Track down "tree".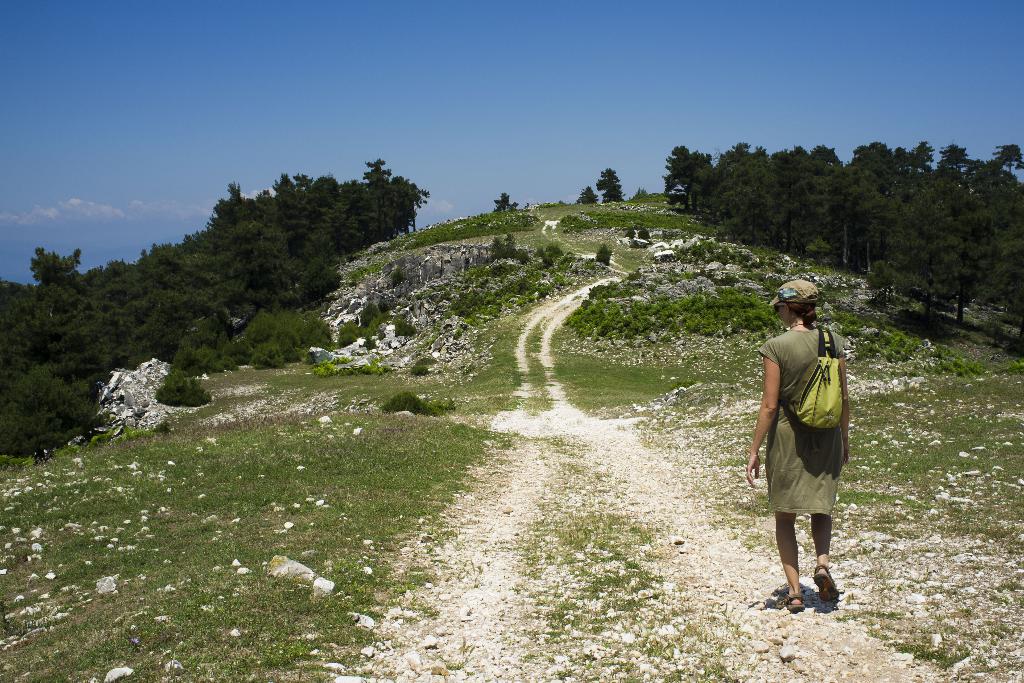
Tracked to crop(497, 188, 516, 205).
